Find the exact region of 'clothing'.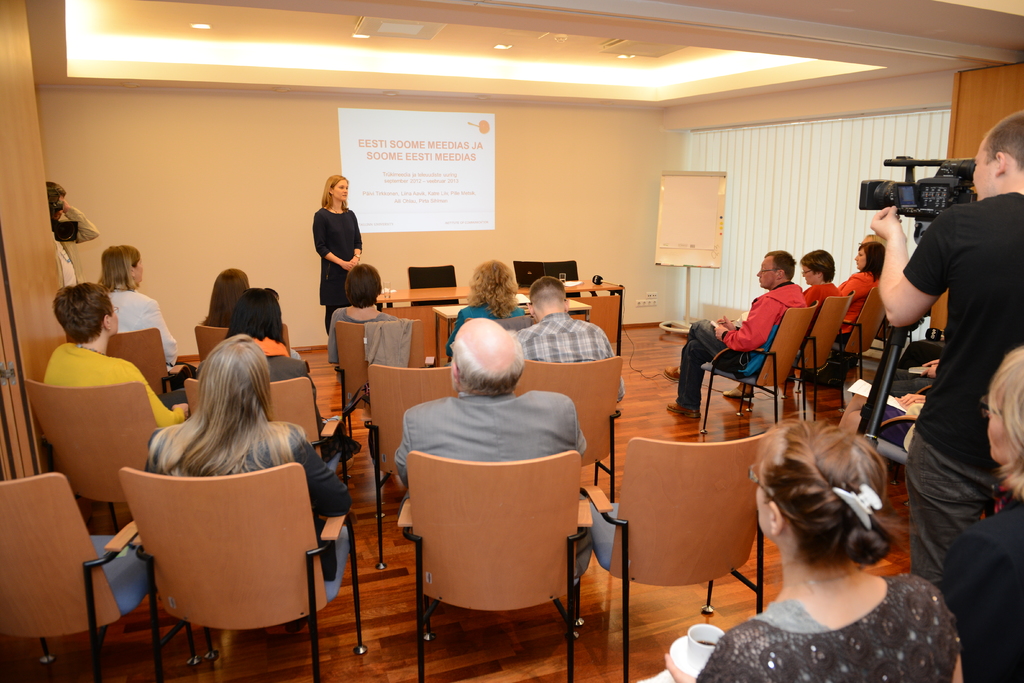
Exact region: <bbox>47, 208, 98, 285</bbox>.
